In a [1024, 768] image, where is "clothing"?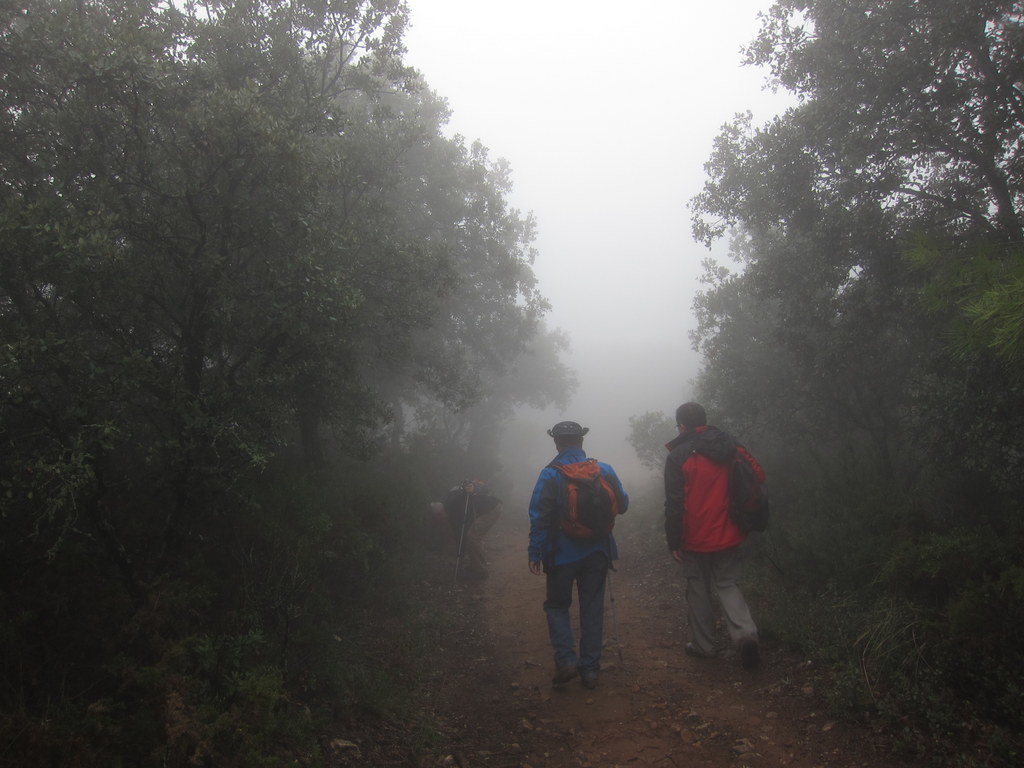
(x1=669, y1=422, x2=765, y2=657).
